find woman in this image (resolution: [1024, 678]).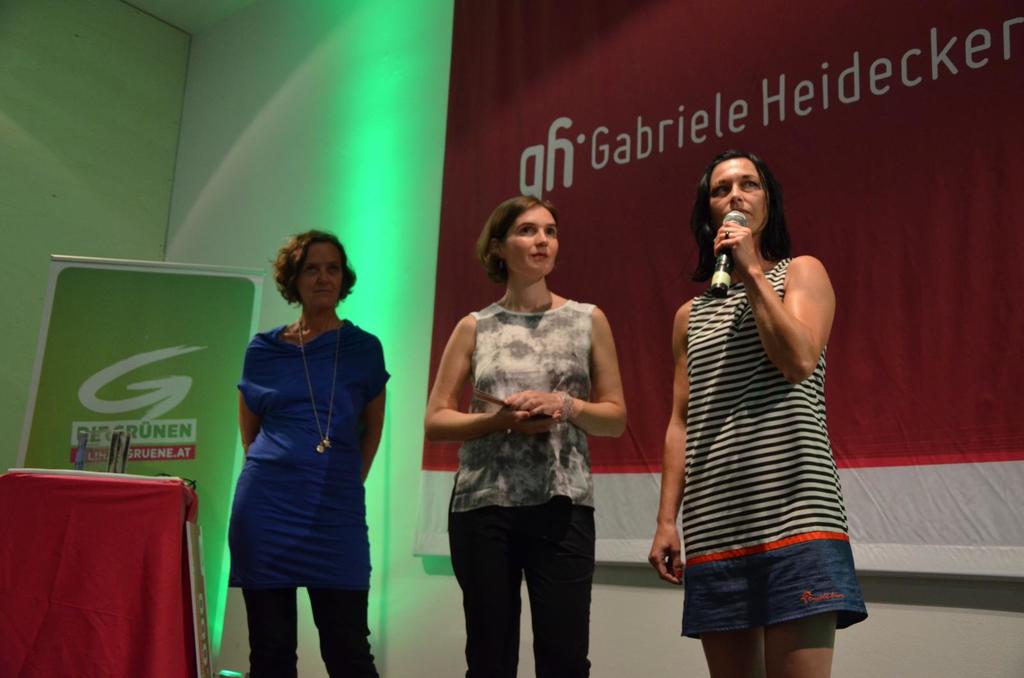
crop(654, 100, 877, 677).
